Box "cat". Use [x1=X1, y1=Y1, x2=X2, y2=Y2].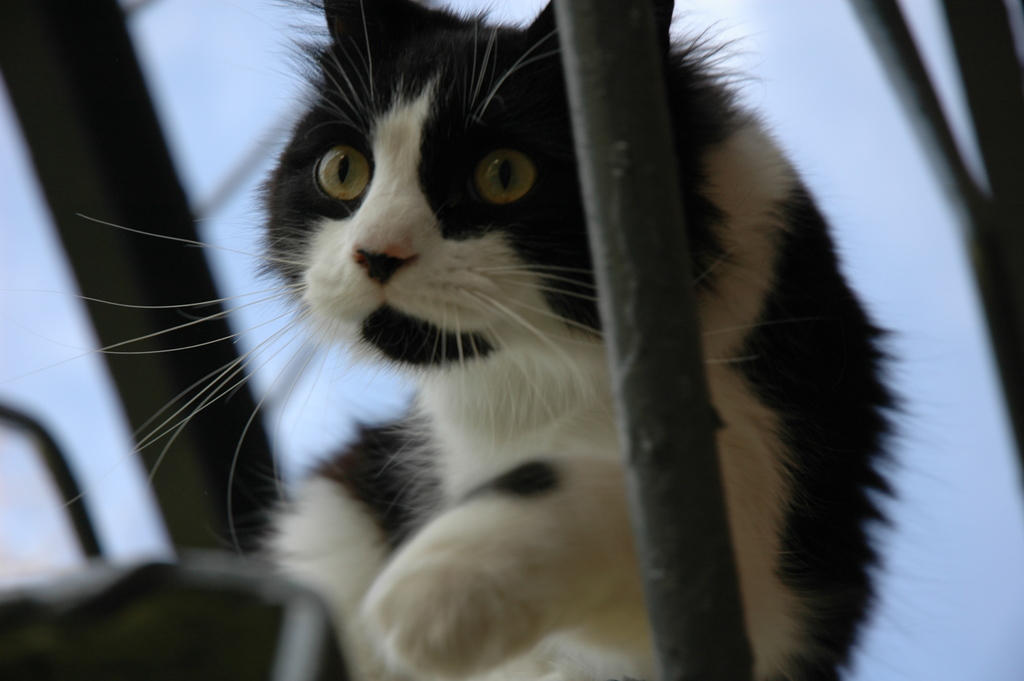
[x1=42, y1=0, x2=917, y2=680].
